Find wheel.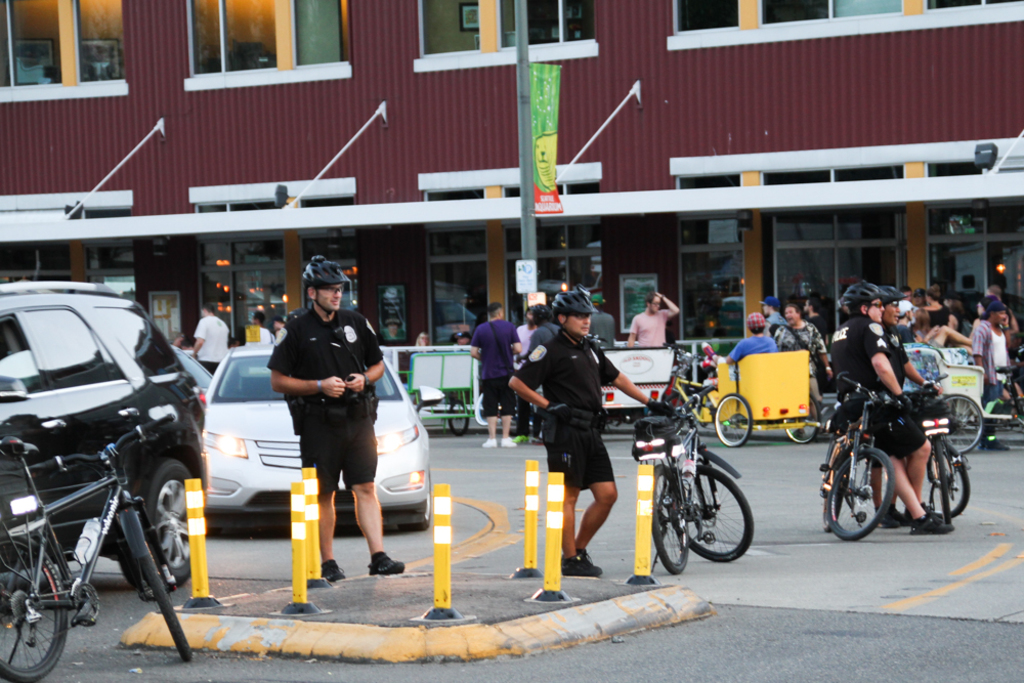
<region>135, 549, 195, 660</region>.
